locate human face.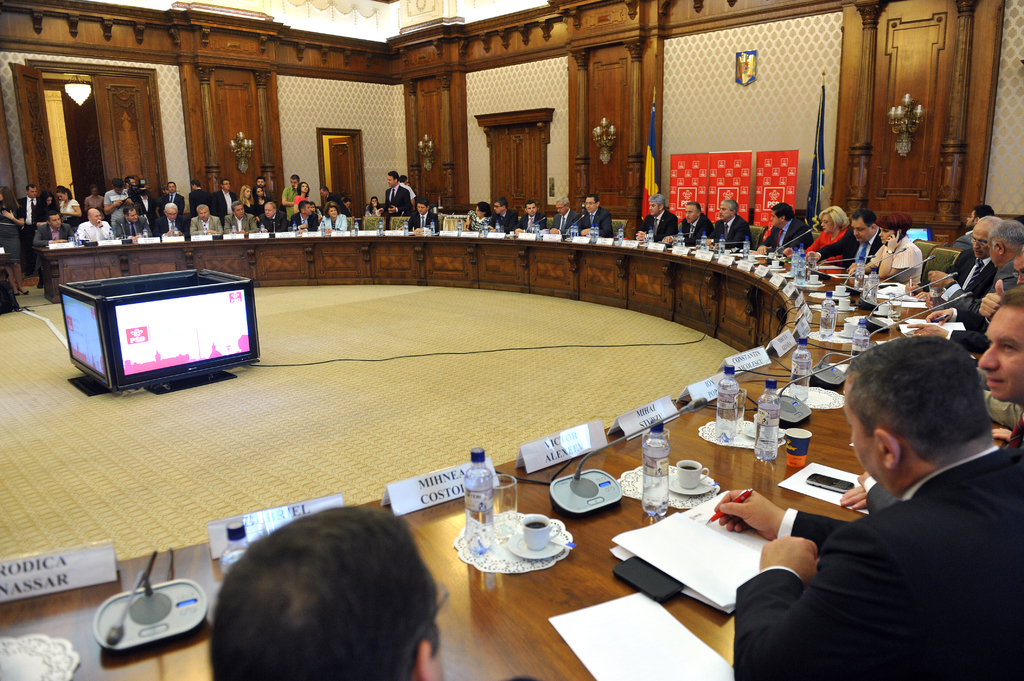
Bounding box: (86, 179, 101, 200).
